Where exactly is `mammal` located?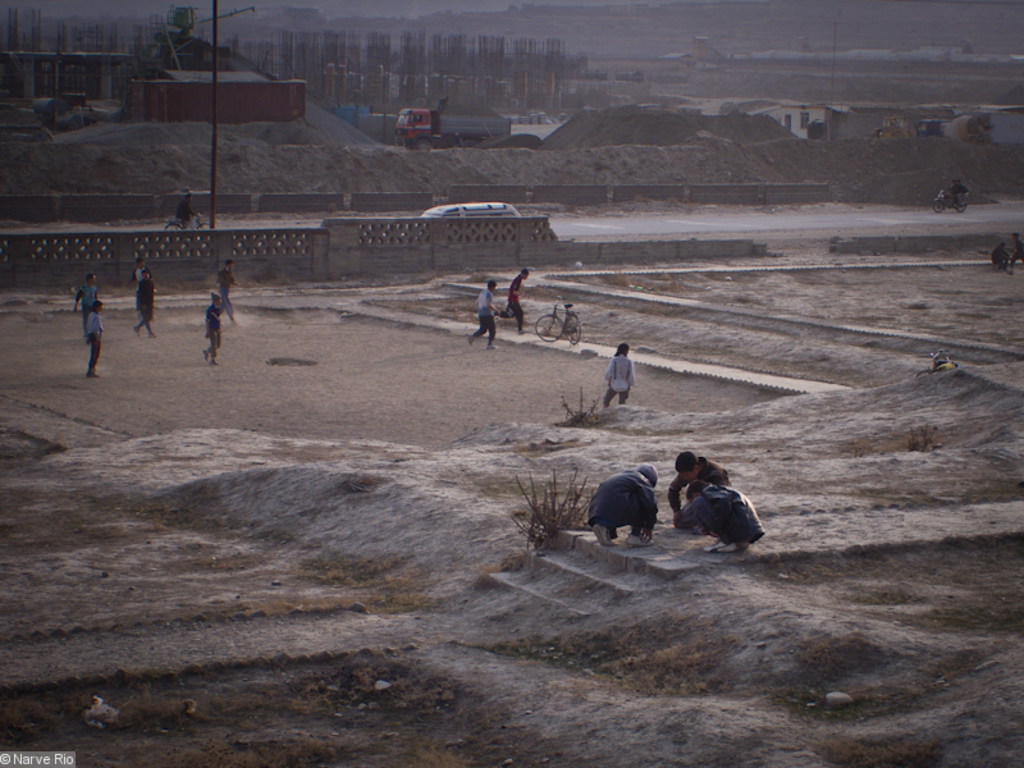
Its bounding box is {"left": 468, "top": 279, "right": 498, "bottom": 348}.
